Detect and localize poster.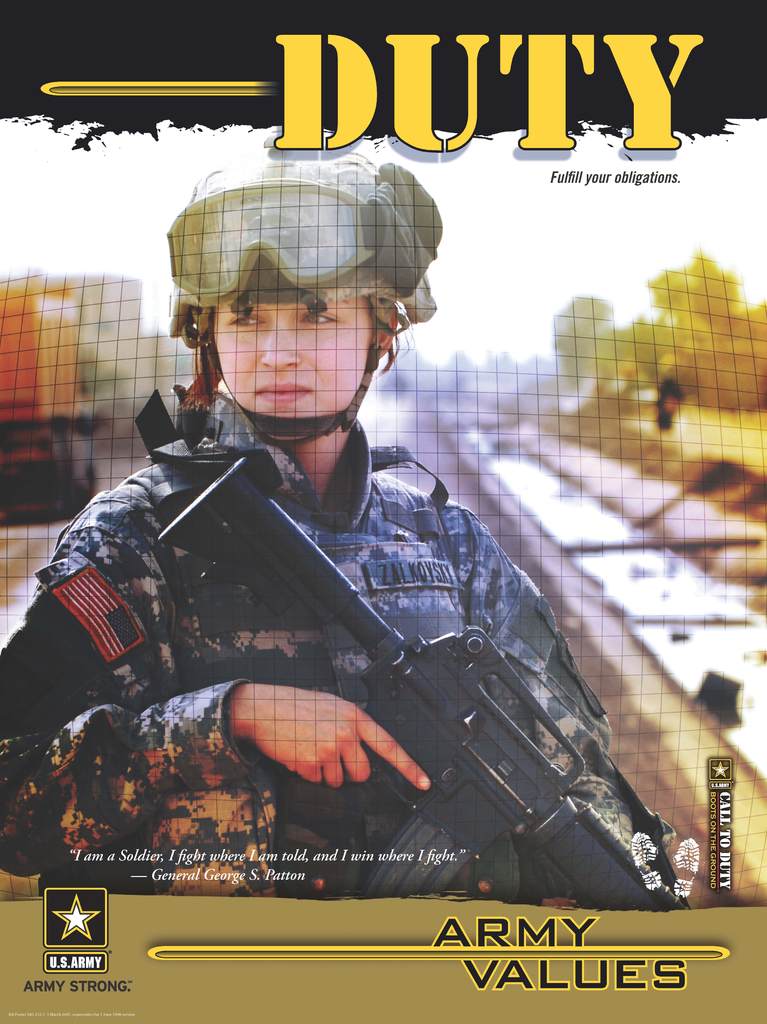
Localized at (0,0,766,1023).
